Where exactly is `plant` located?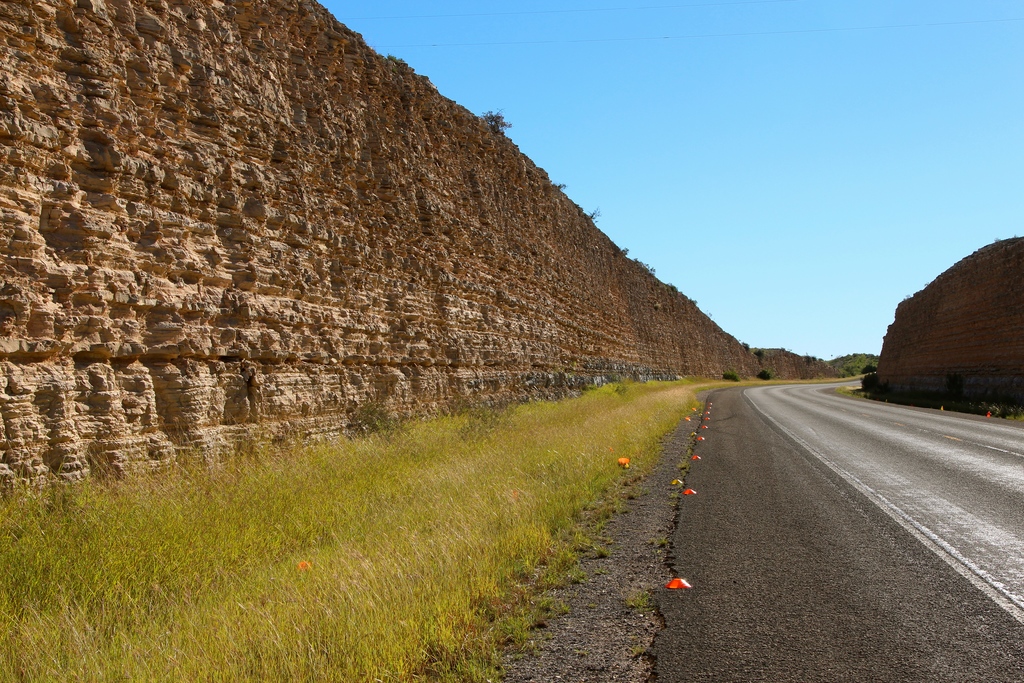
Its bounding box is [719, 370, 742, 383].
